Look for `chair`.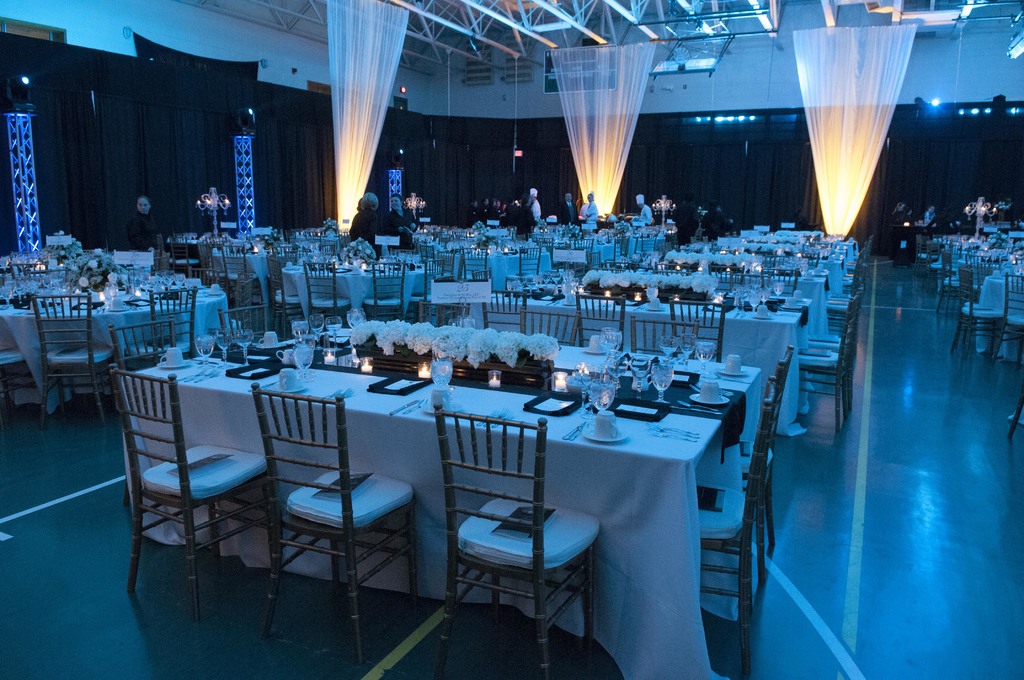
Found: (left=712, top=343, right=795, bottom=575).
